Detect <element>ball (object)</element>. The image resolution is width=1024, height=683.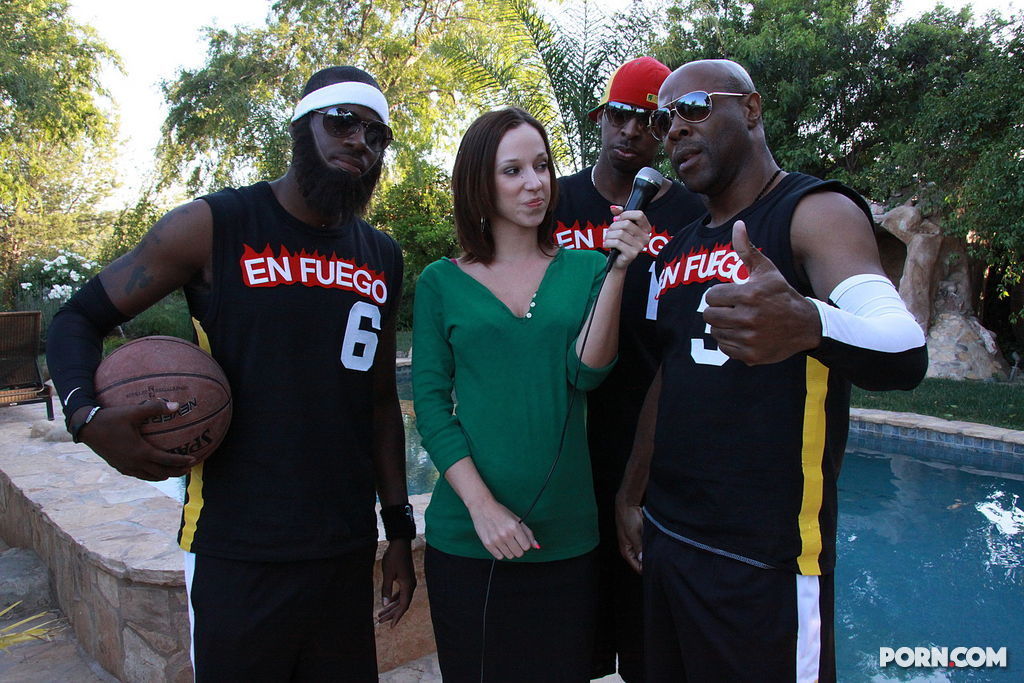
100:338:230:467.
